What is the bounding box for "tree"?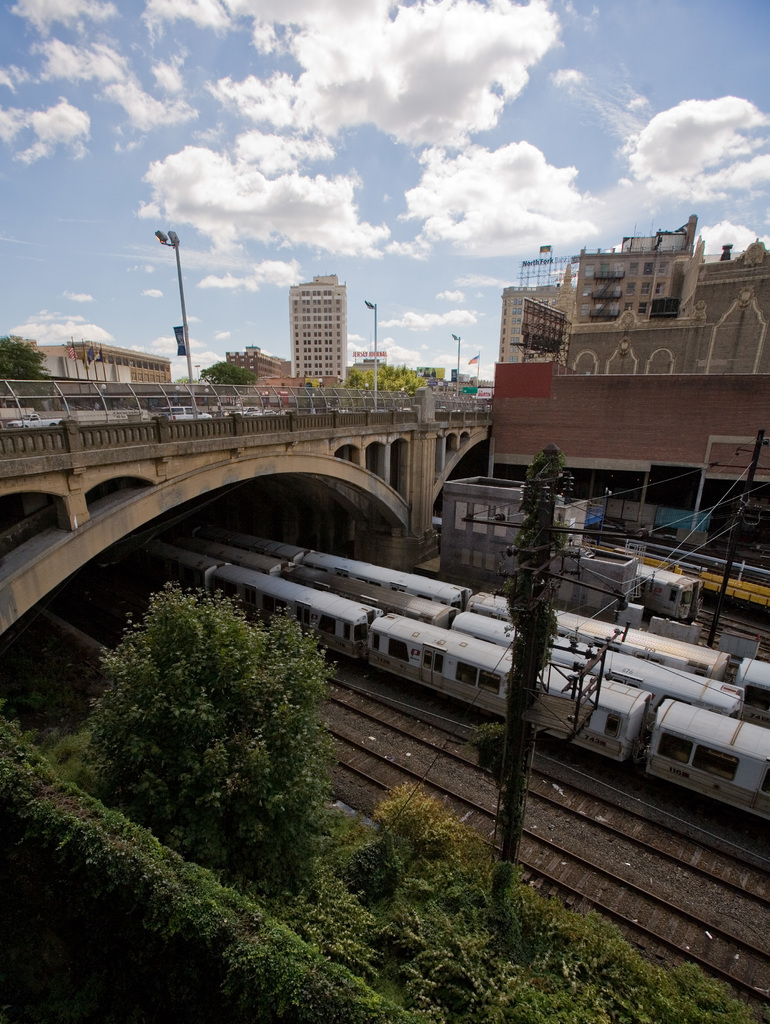
{"left": 59, "top": 550, "right": 359, "bottom": 888}.
